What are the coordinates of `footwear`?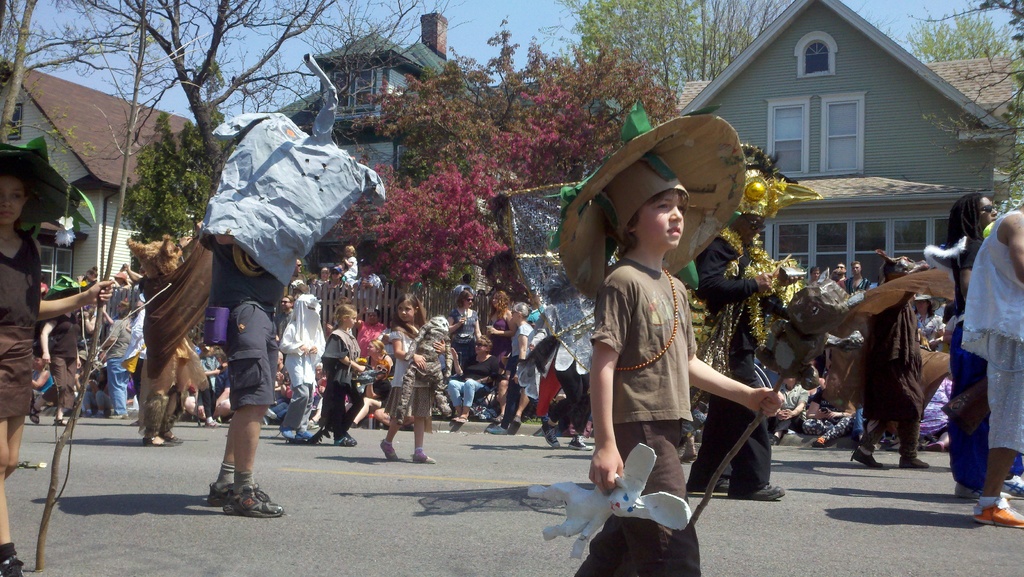
bbox(736, 480, 786, 501).
